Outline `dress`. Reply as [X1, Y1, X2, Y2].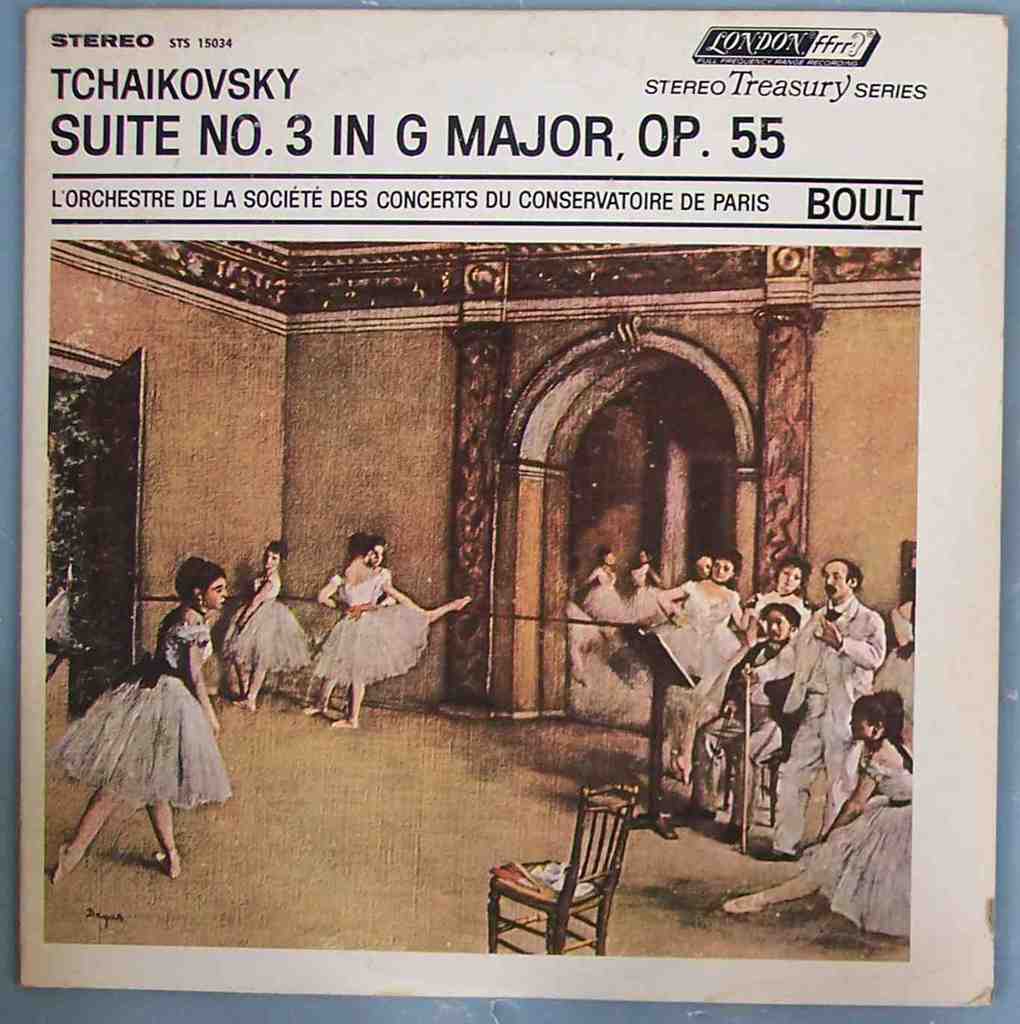
[652, 580, 743, 673].
